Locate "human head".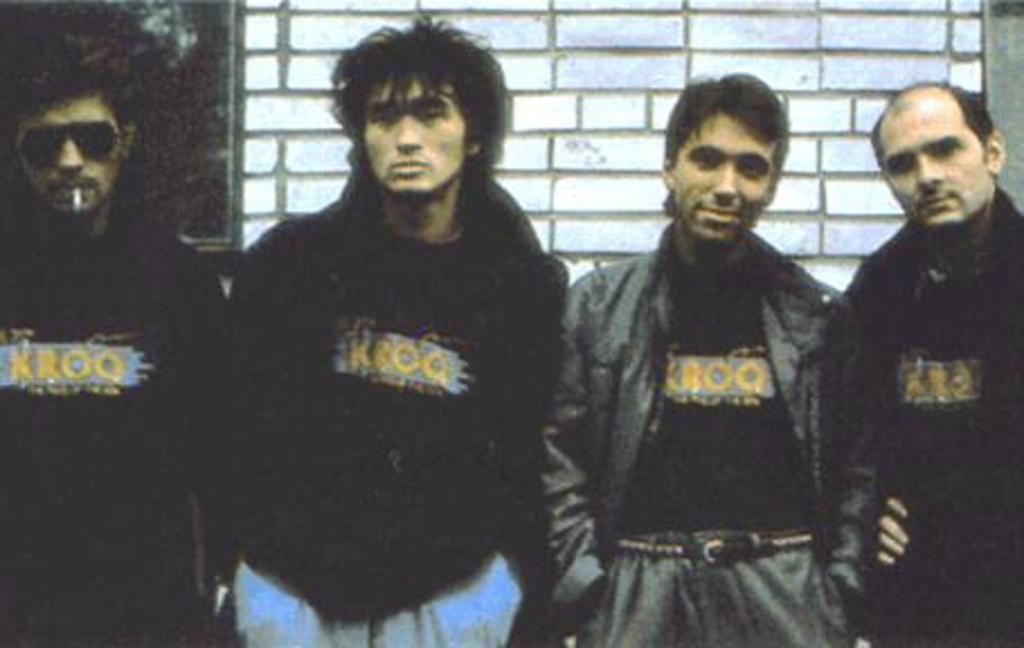
Bounding box: [x1=0, y1=27, x2=142, y2=225].
